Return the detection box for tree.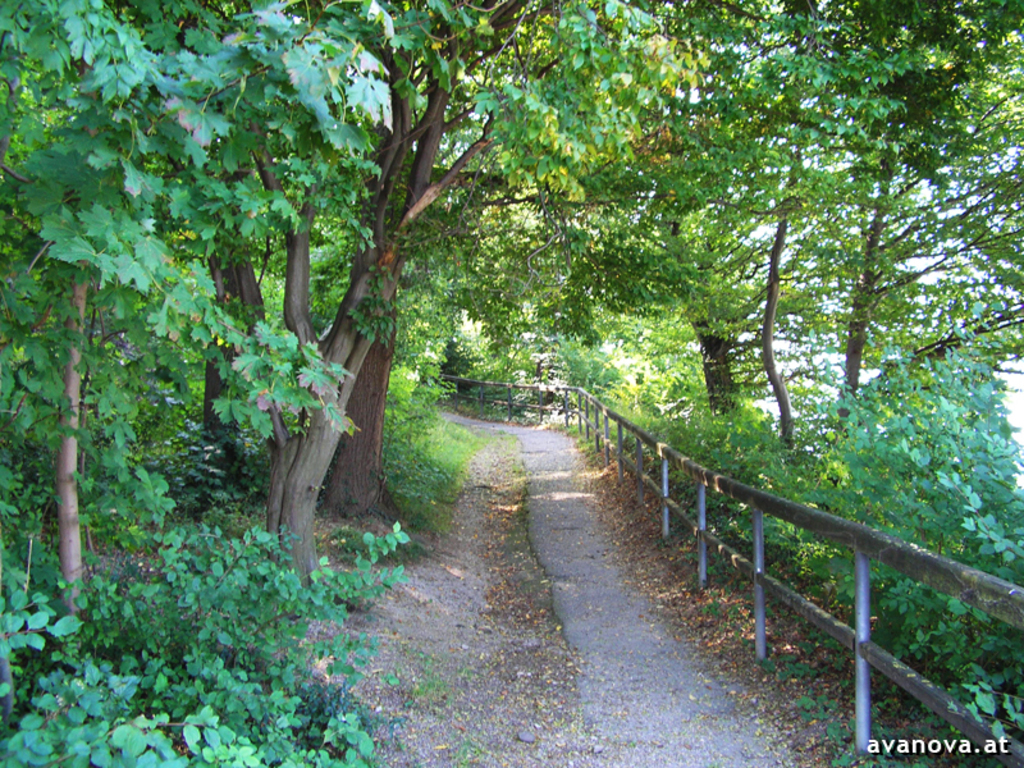
detection(776, 0, 1023, 442).
